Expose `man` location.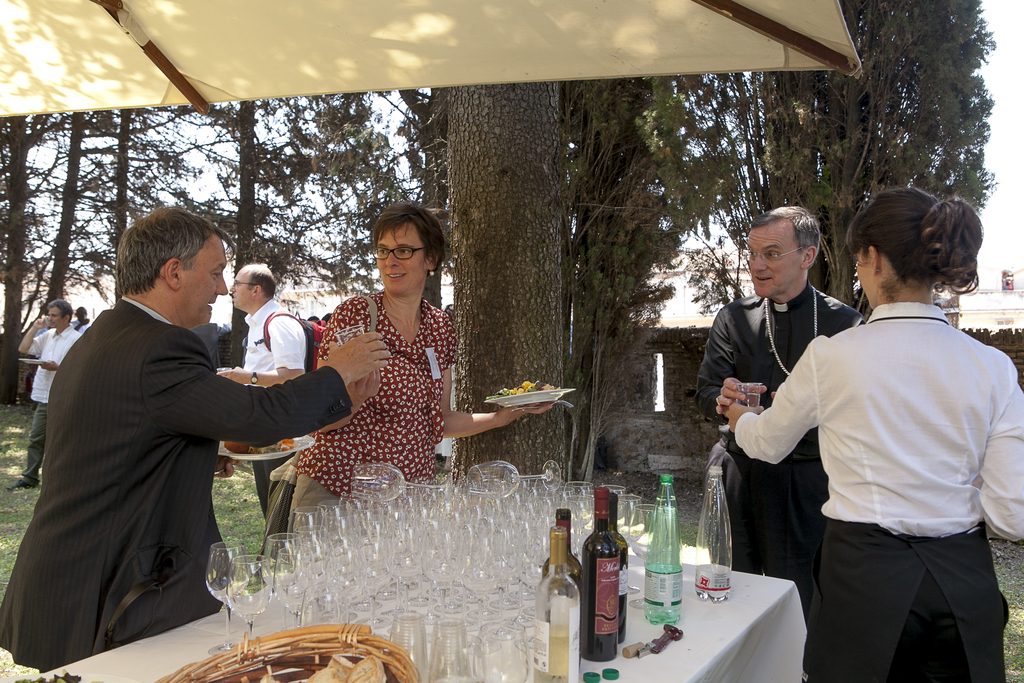
Exposed at [41, 222, 420, 645].
